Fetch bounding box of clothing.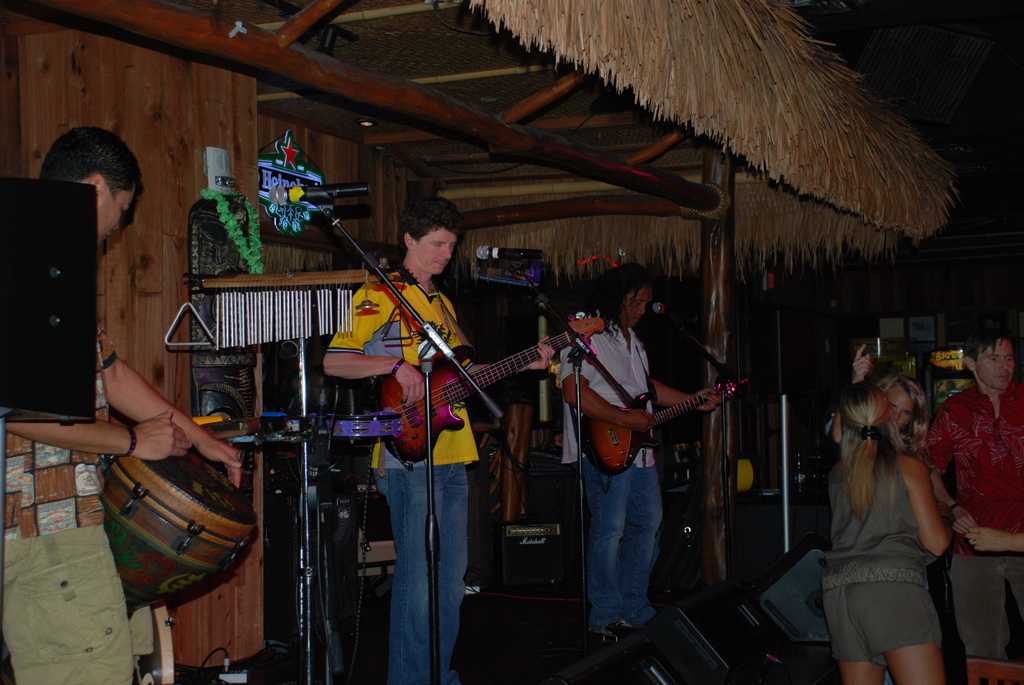
Bbox: bbox(326, 262, 478, 684).
